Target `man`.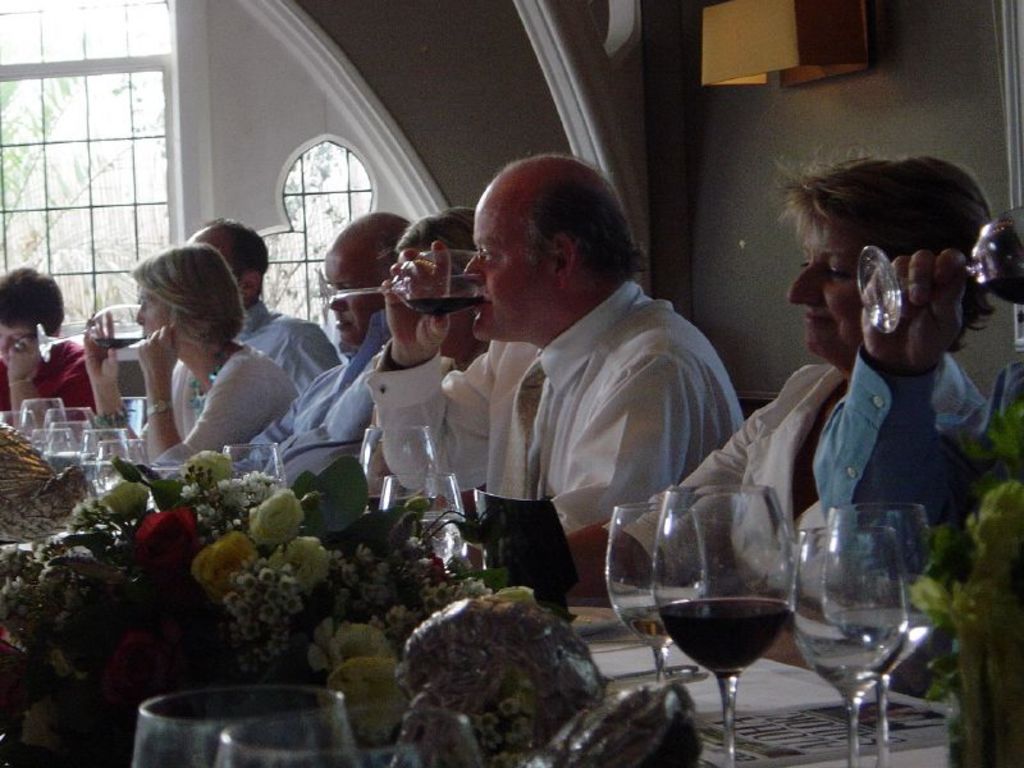
Target region: [180, 218, 342, 394].
